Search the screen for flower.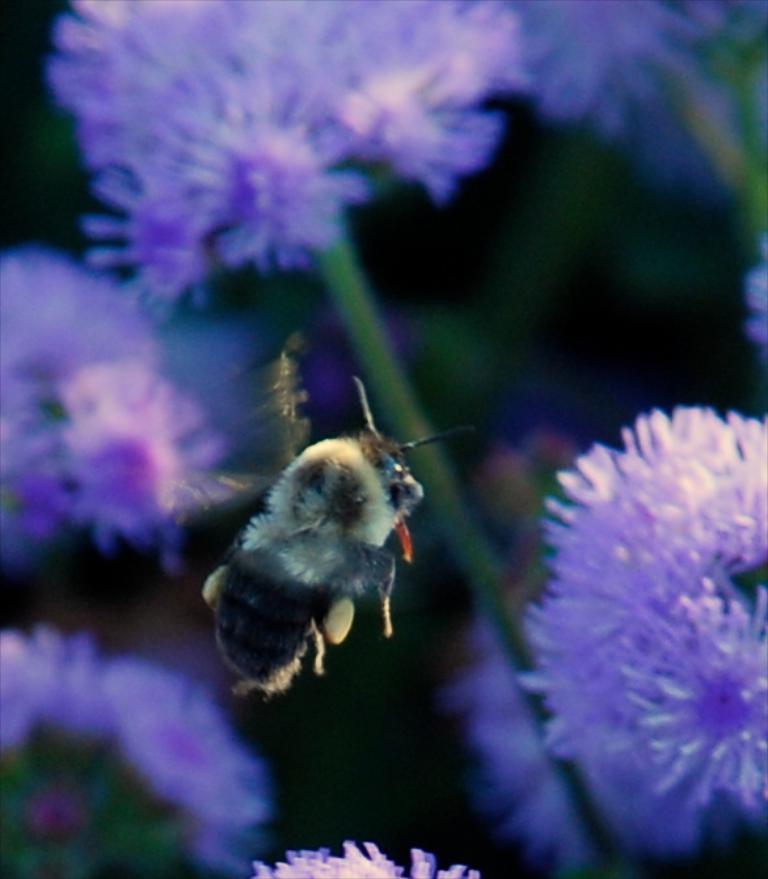
Found at box(298, 325, 409, 424).
